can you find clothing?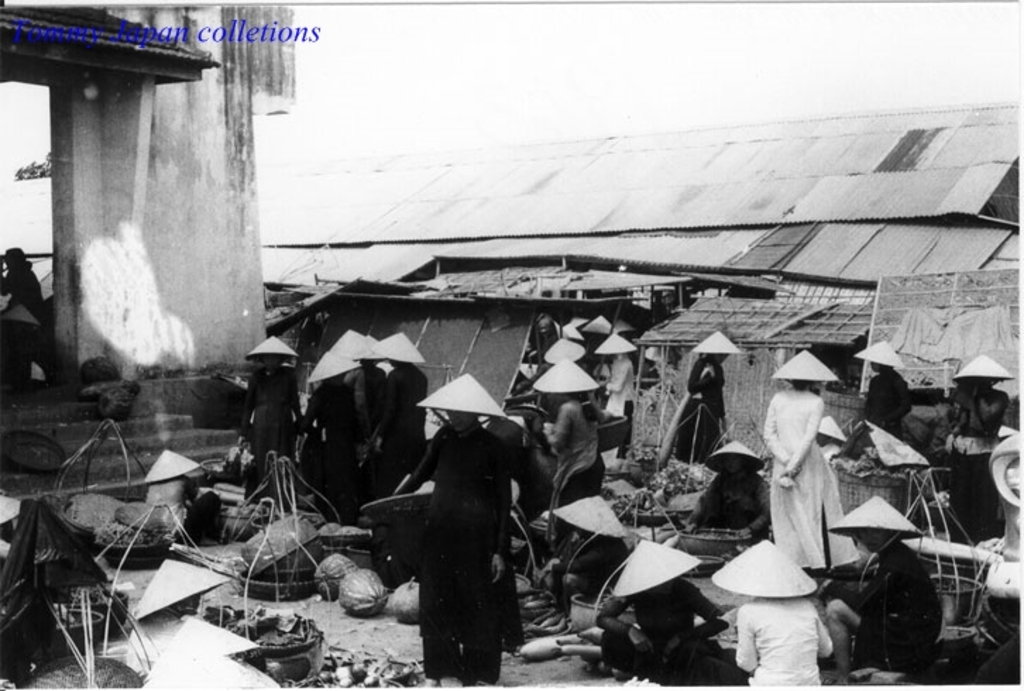
Yes, bounding box: (left=851, top=540, right=945, bottom=674).
